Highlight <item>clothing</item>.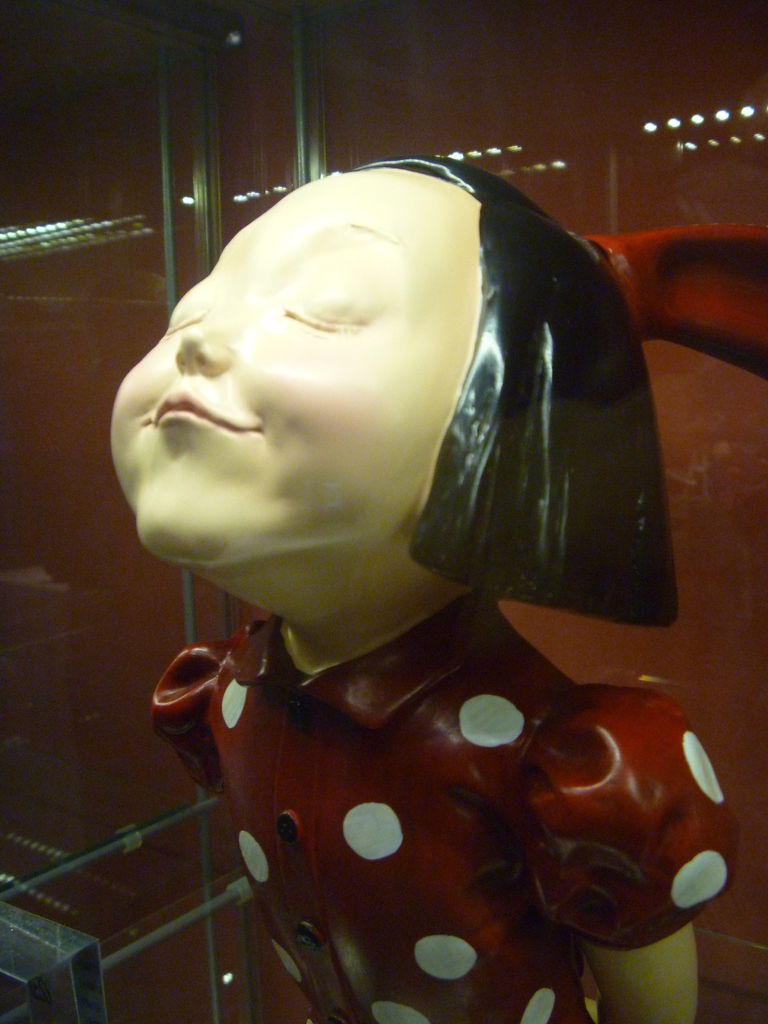
Highlighted region: (x1=152, y1=598, x2=745, y2=1023).
